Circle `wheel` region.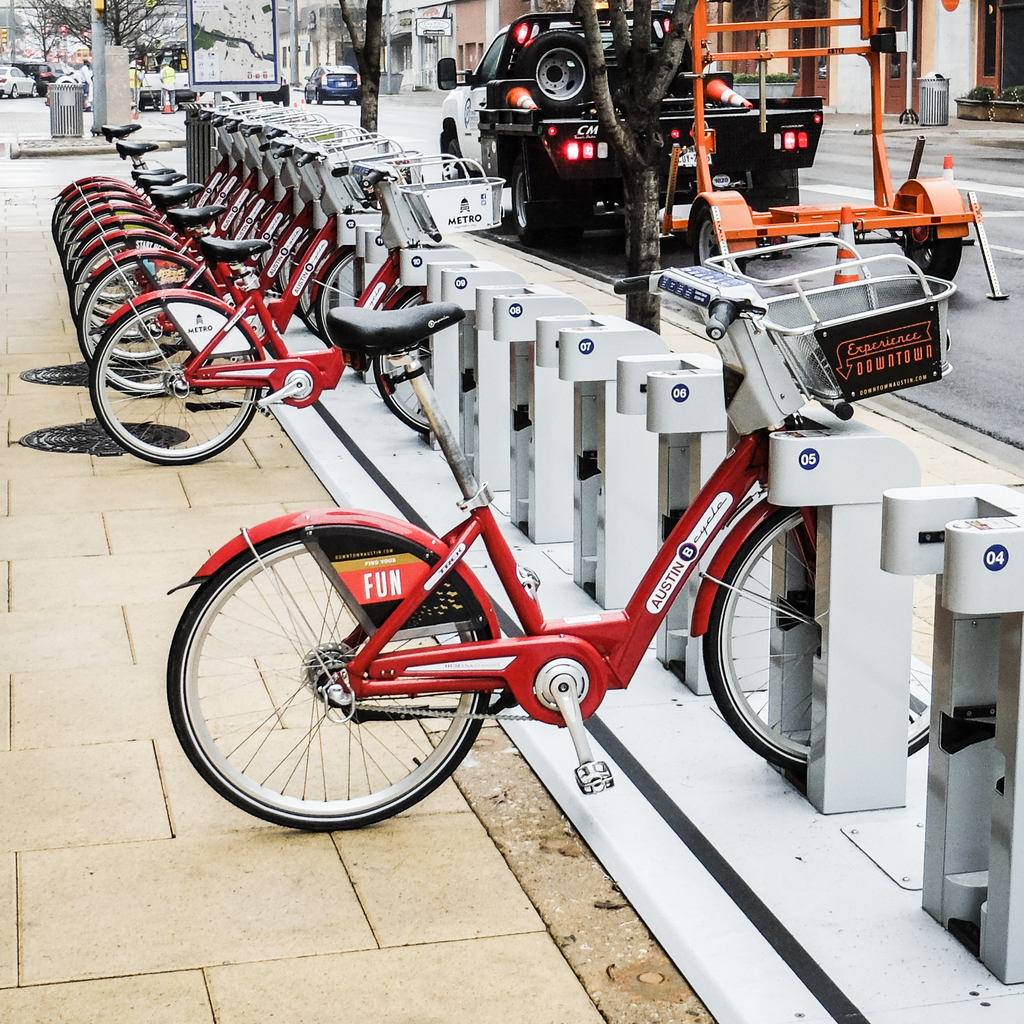
Region: detection(32, 84, 39, 98).
